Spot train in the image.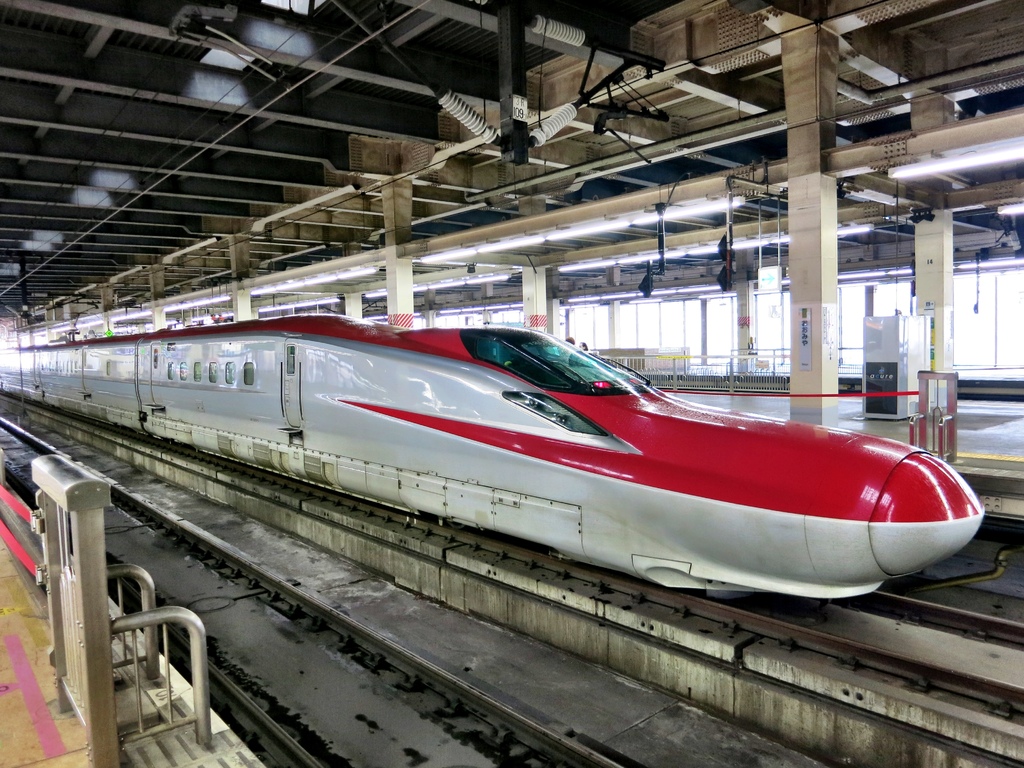
train found at x1=0, y1=312, x2=988, y2=597.
